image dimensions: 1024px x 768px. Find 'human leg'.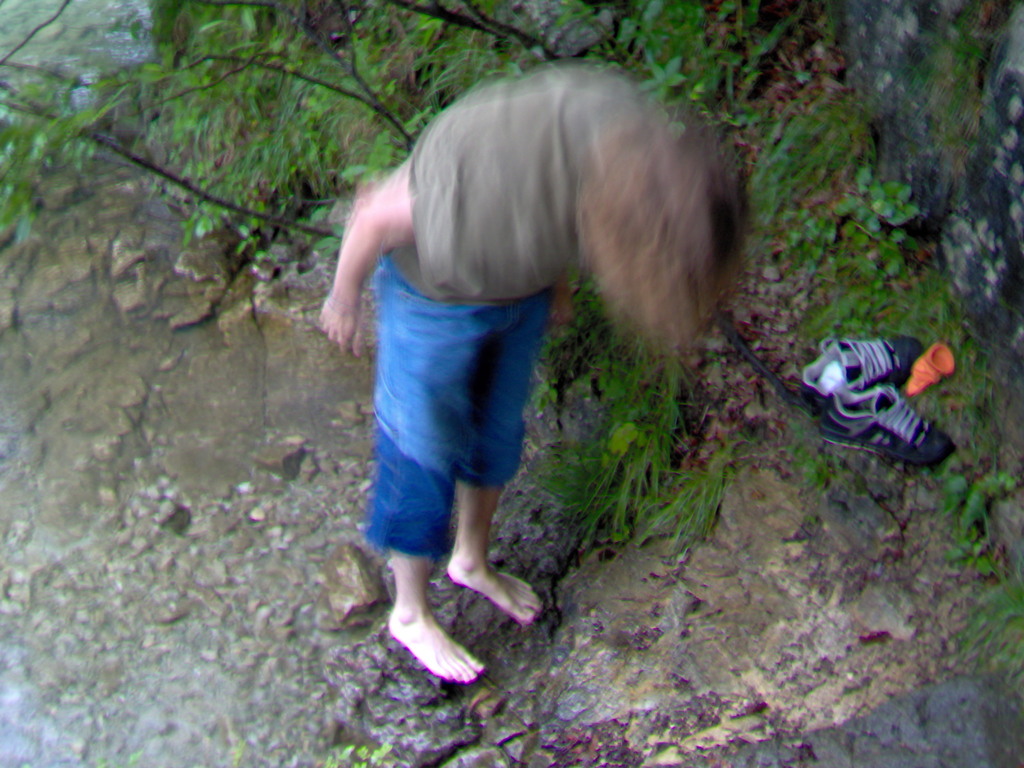
box=[447, 285, 556, 632].
